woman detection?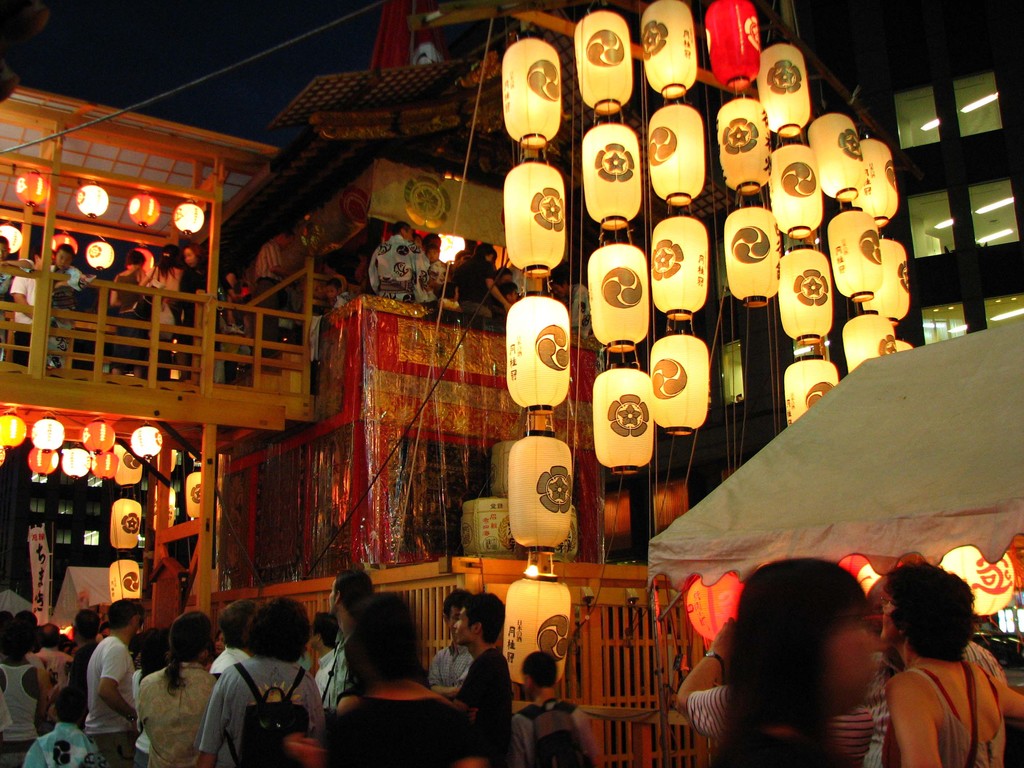
(left=108, top=249, right=148, bottom=378)
